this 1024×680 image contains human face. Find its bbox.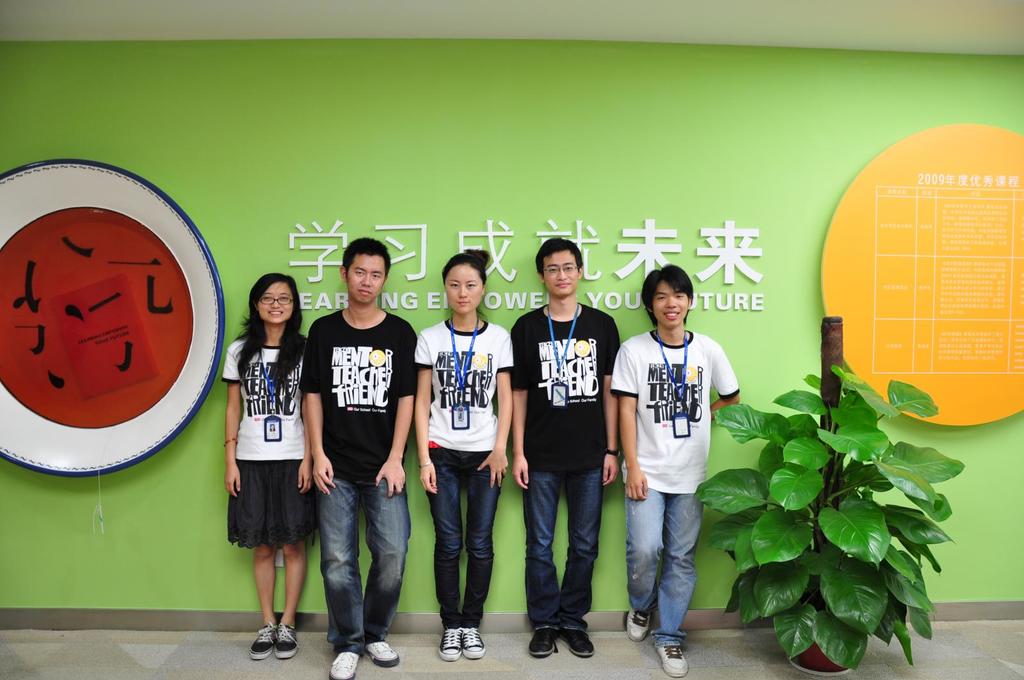
543 249 577 297.
